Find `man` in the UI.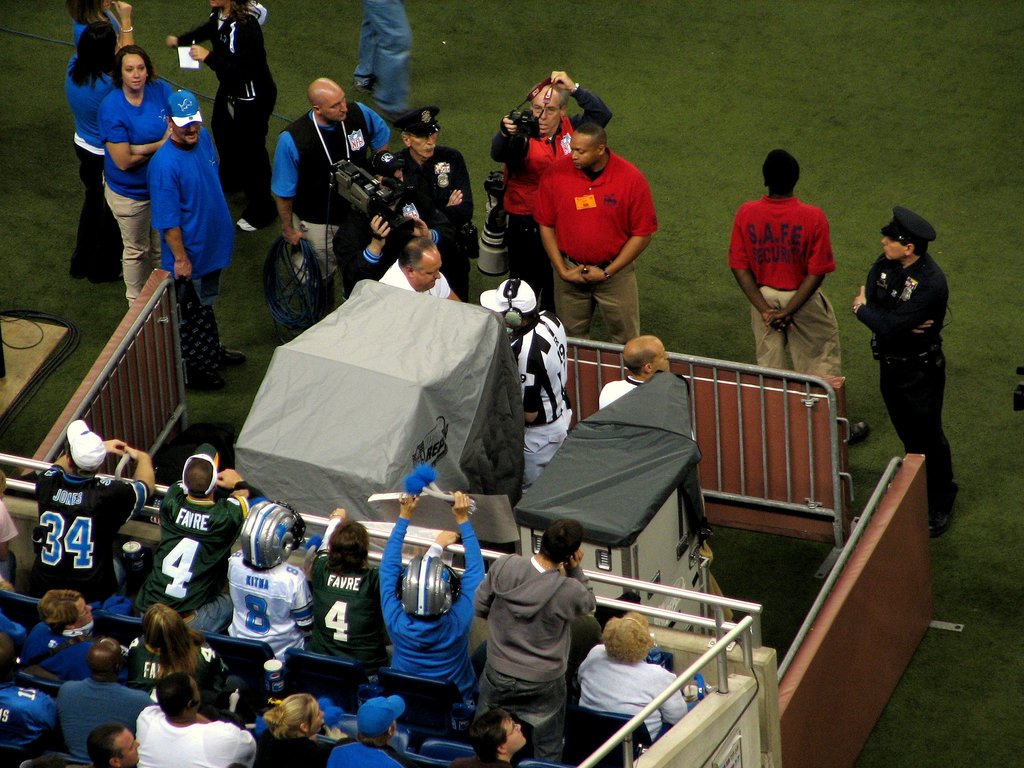
UI element at x1=308, y1=511, x2=385, y2=662.
